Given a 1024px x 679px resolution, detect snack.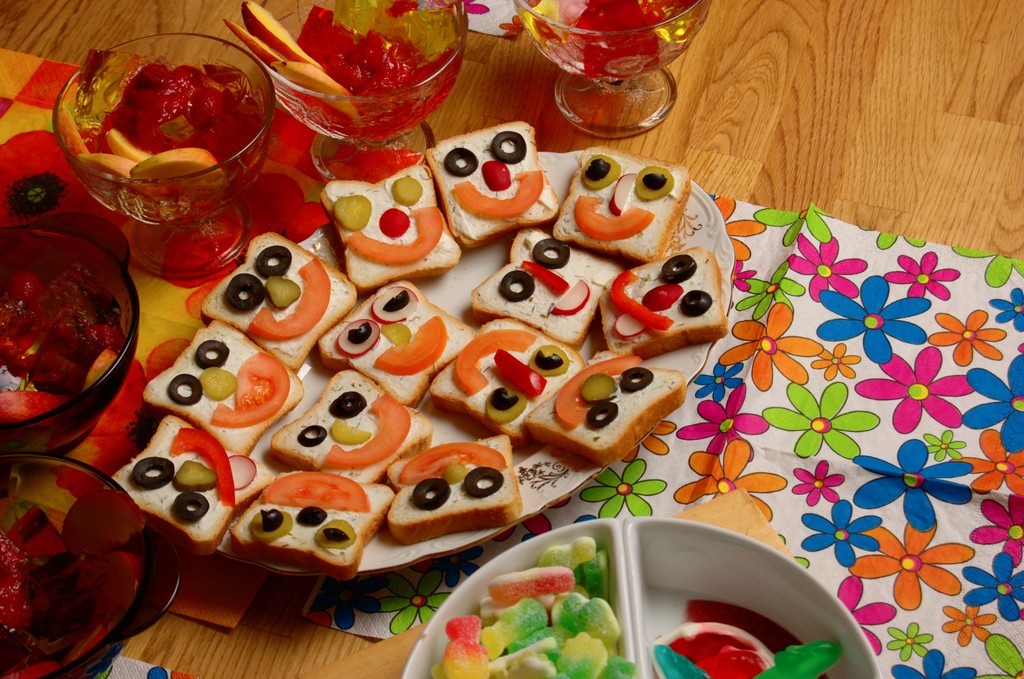
left=598, top=237, right=731, bottom=361.
